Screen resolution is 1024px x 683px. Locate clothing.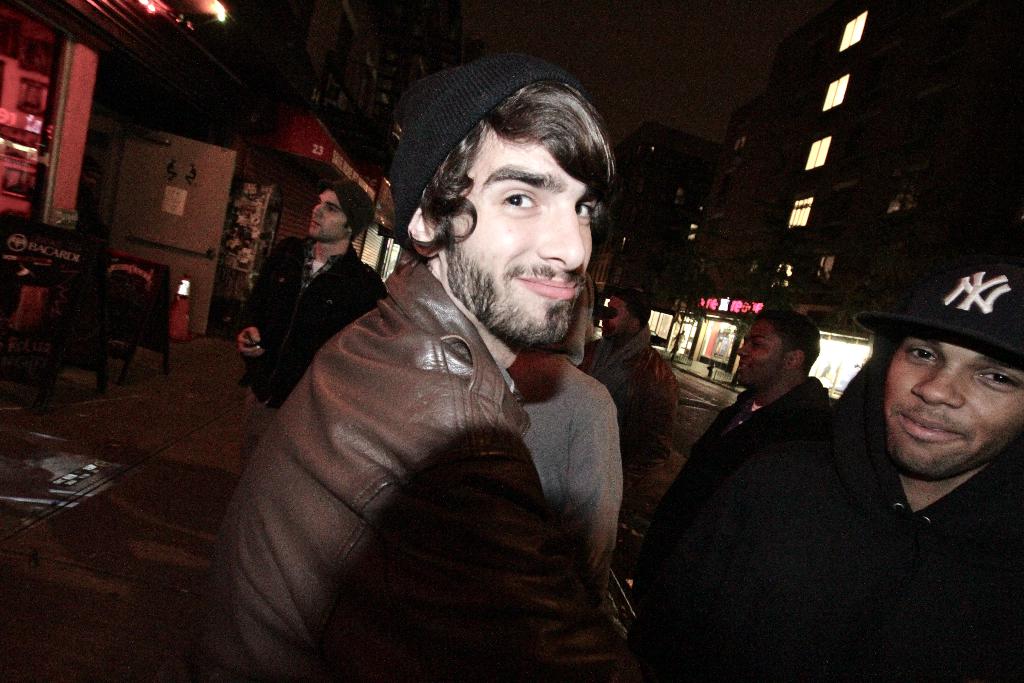
573/330/681/519.
